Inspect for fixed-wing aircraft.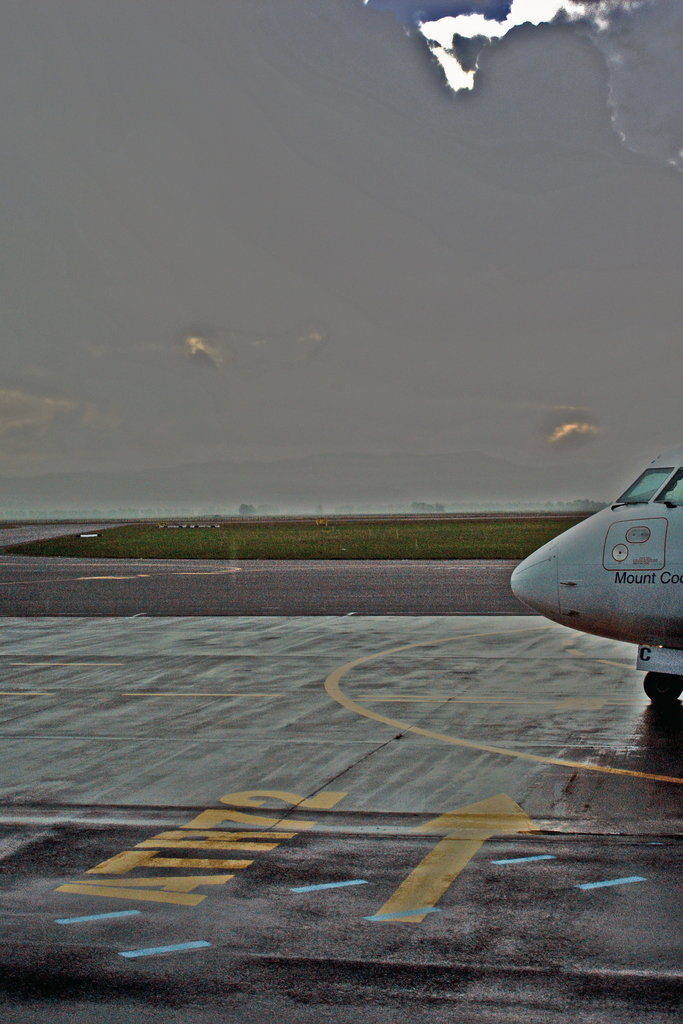
Inspection: [x1=508, y1=450, x2=682, y2=687].
